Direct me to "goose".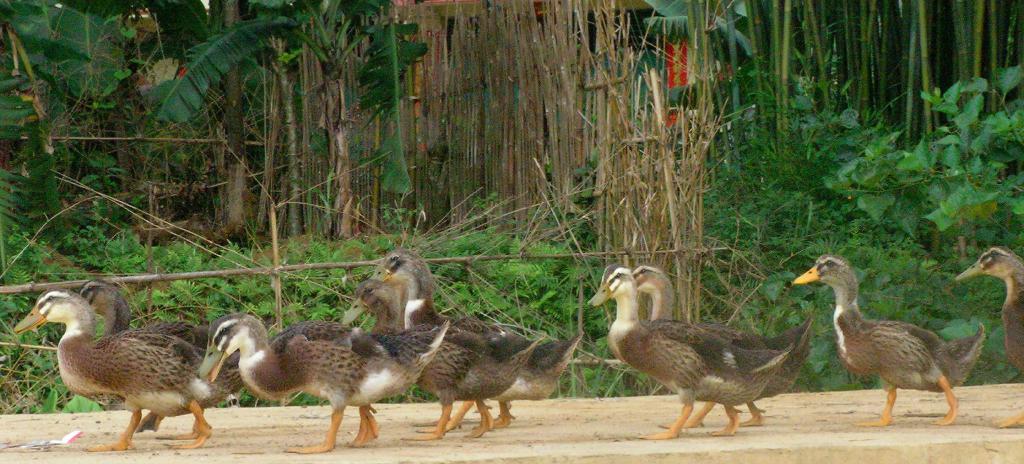
Direction: <region>788, 236, 982, 408</region>.
